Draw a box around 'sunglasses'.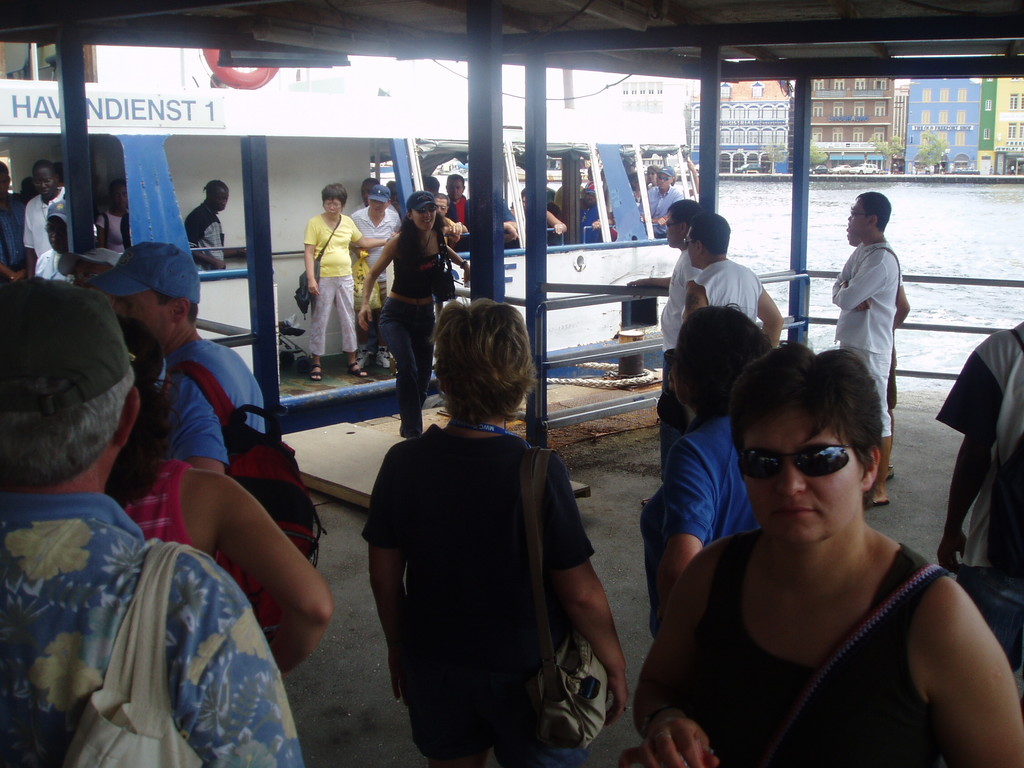
[x1=737, y1=444, x2=850, y2=481].
